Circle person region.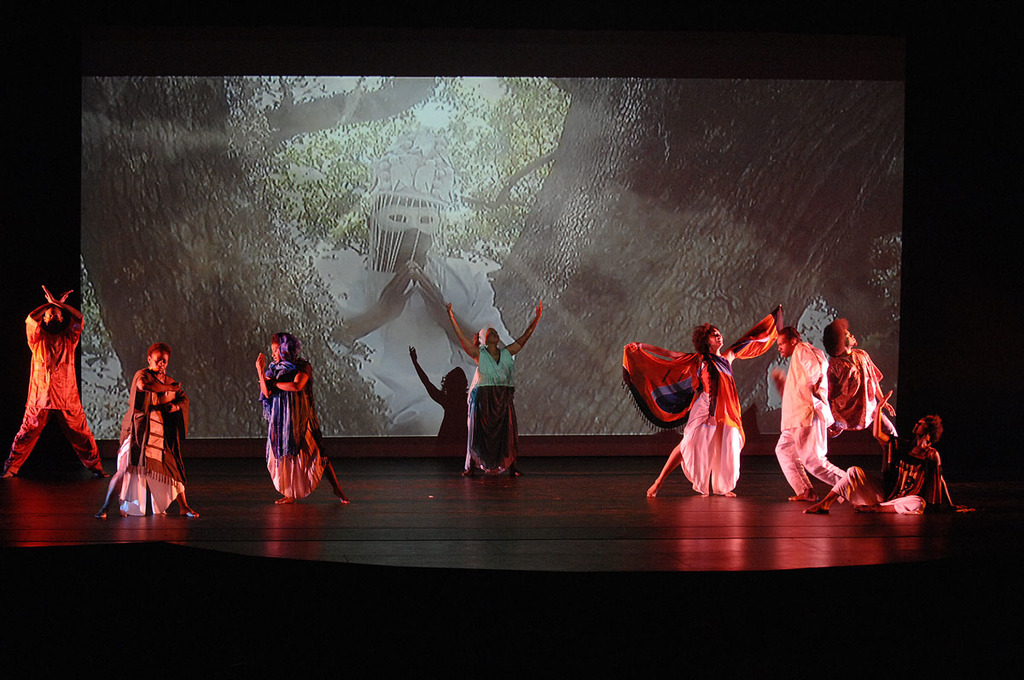
Region: 622/307/783/501.
